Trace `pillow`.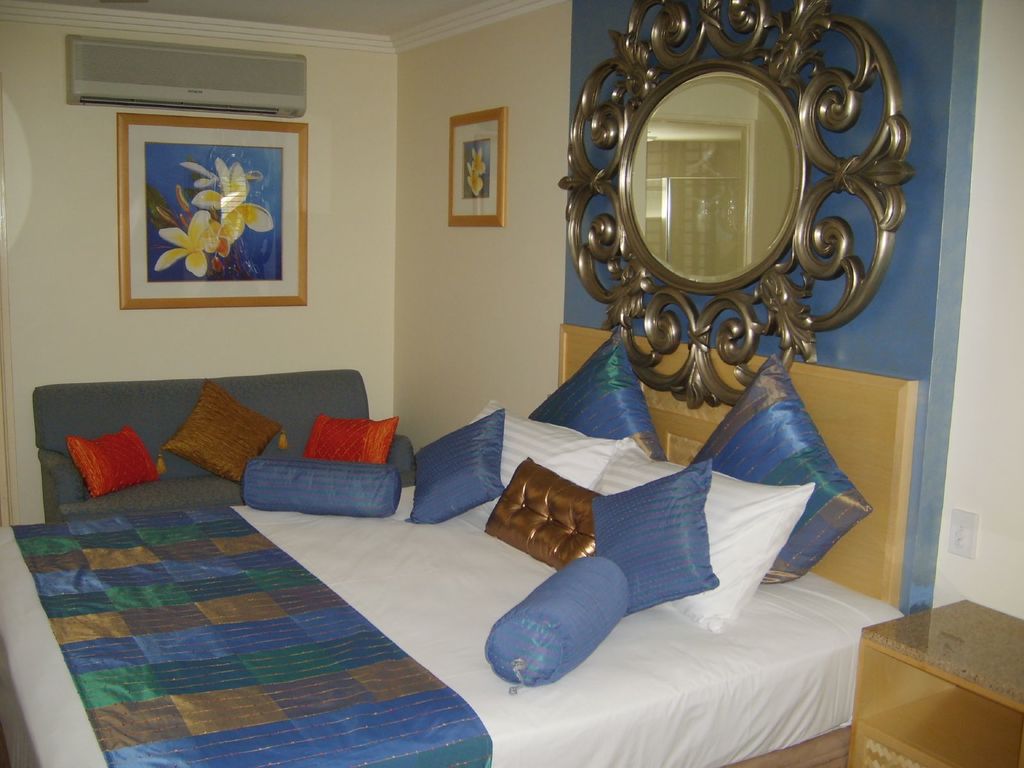
Traced to rect(587, 457, 719, 618).
